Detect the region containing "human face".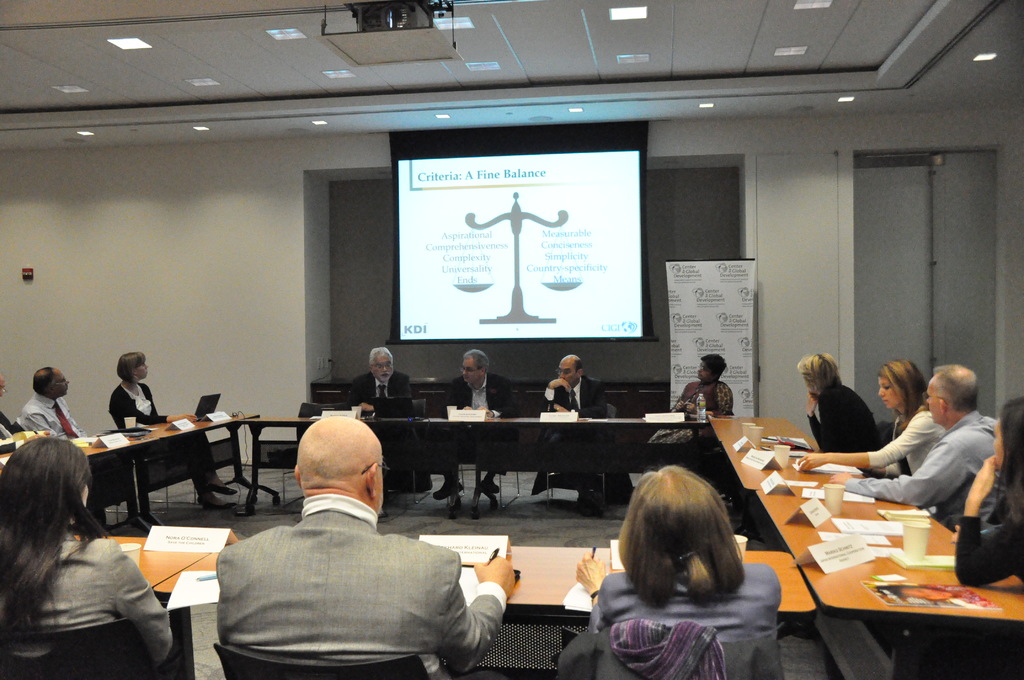
crop(992, 418, 1006, 467).
